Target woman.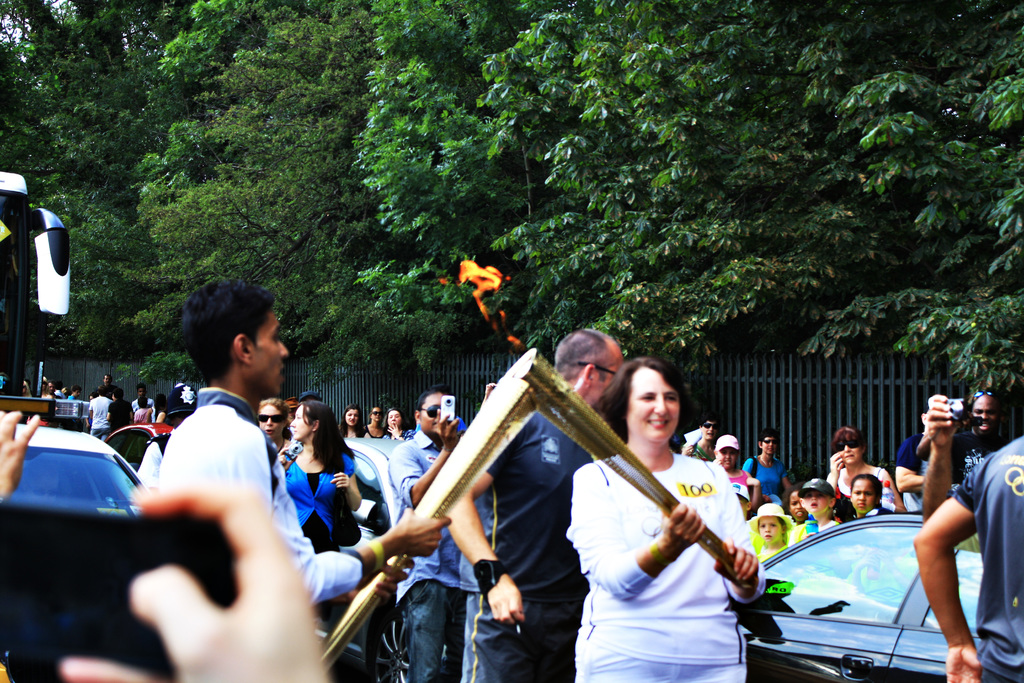
Target region: <bbox>279, 400, 363, 559</bbox>.
